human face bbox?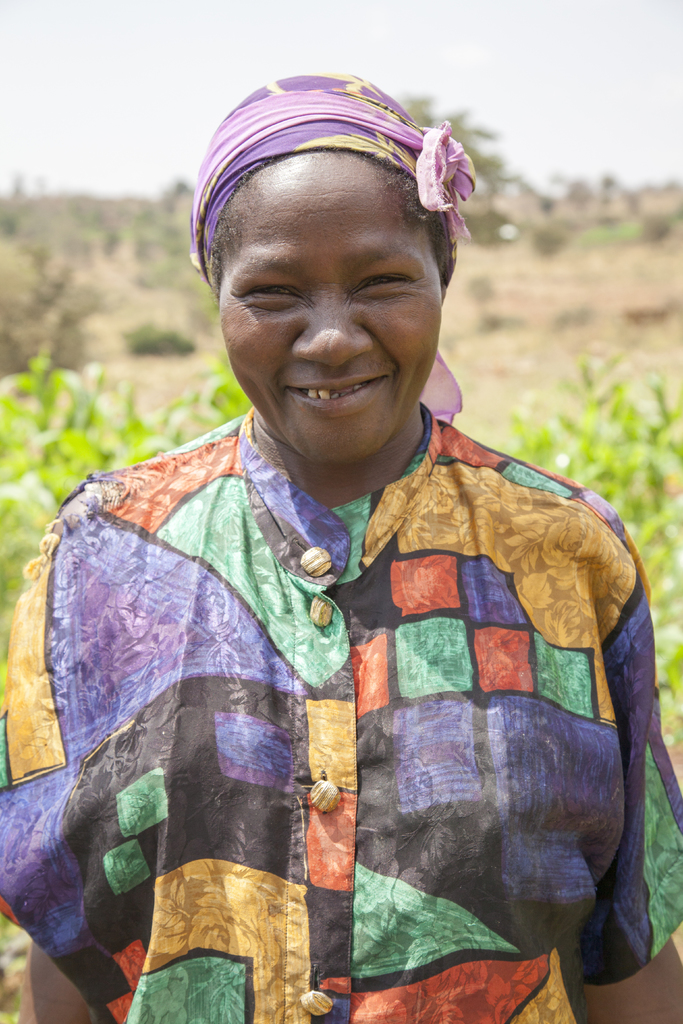
218/153/442/469
